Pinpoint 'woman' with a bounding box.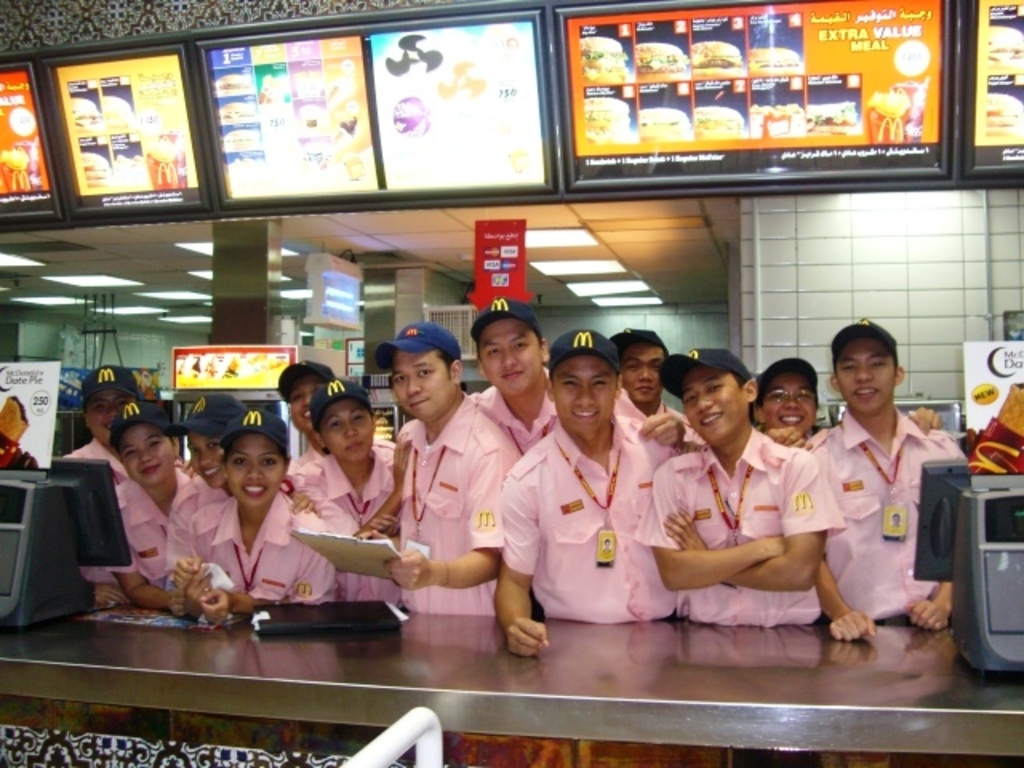
x1=189, y1=405, x2=336, y2=622.
